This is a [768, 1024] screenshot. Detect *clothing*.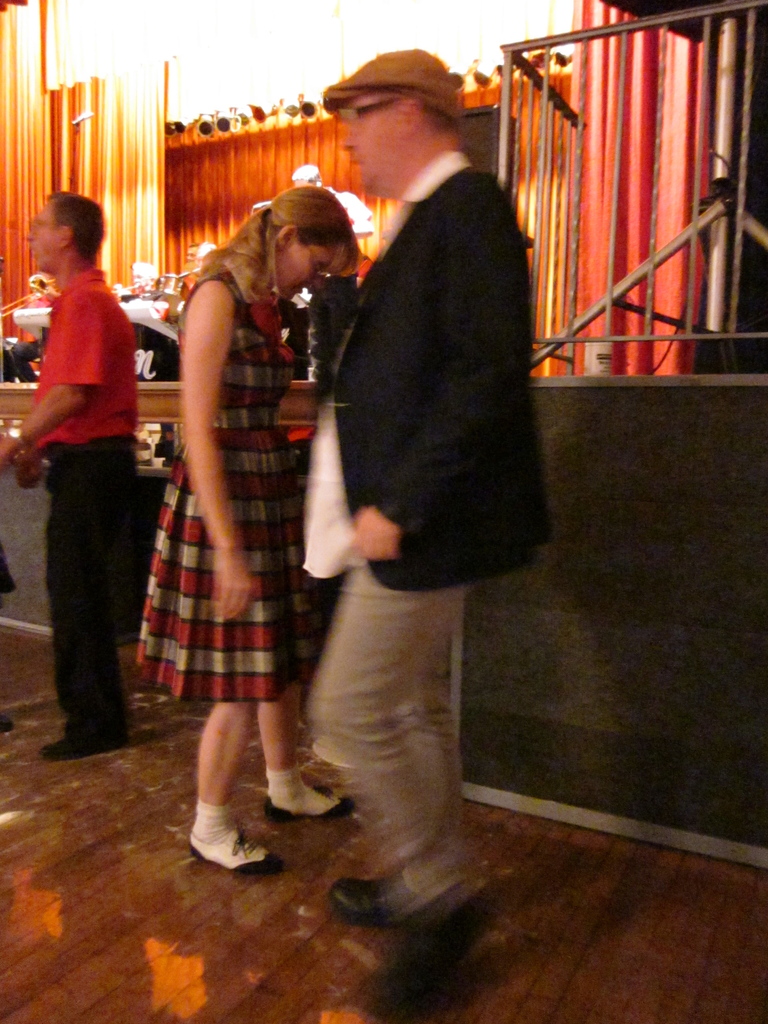
31/267/140/746.
